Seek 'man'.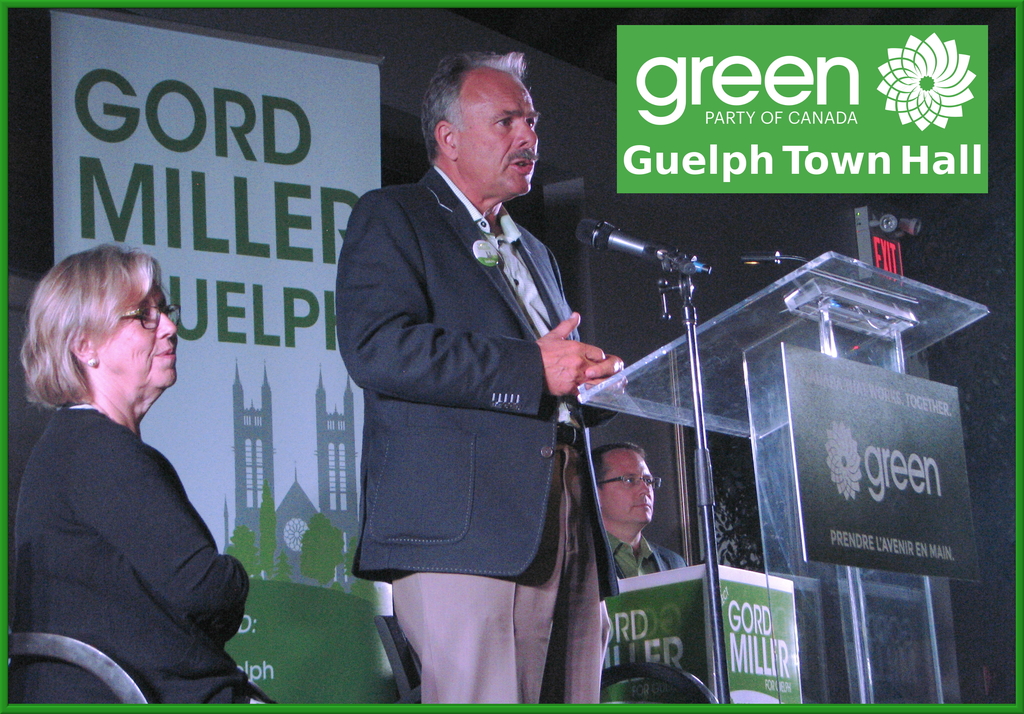
Rect(593, 444, 682, 580).
